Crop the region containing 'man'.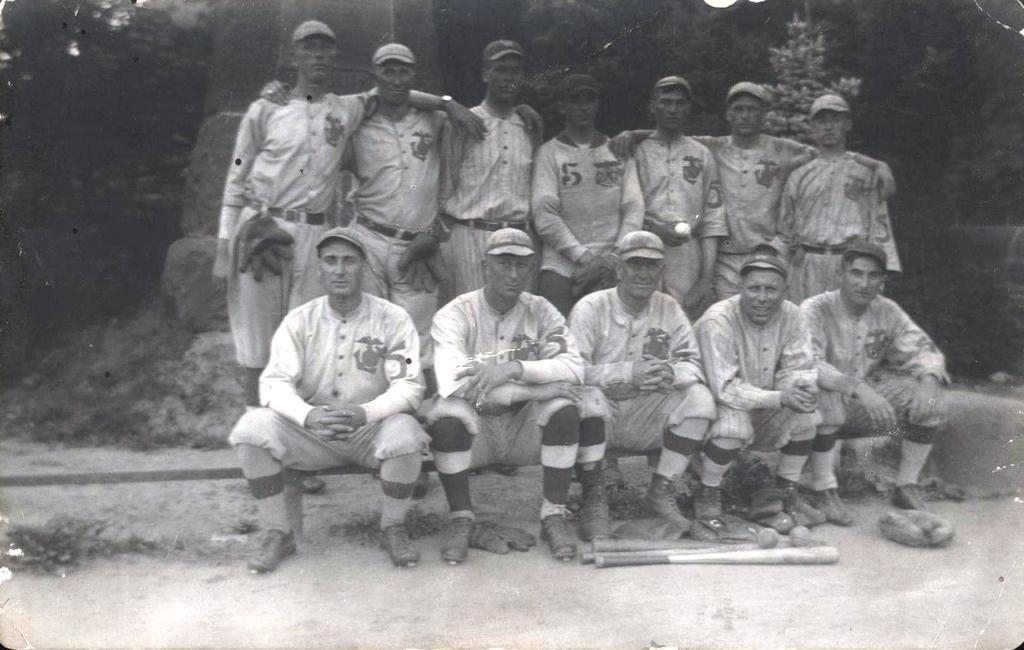
Crop region: select_region(687, 248, 831, 530).
